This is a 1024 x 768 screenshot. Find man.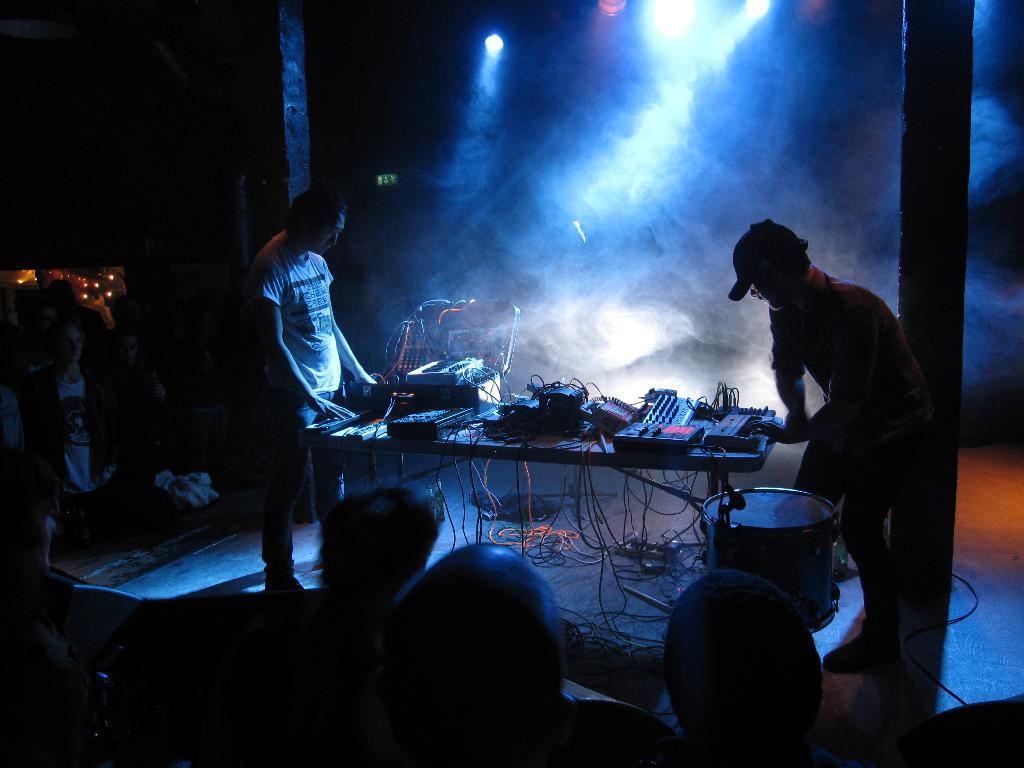
Bounding box: bbox(330, 545, 694, 767).
